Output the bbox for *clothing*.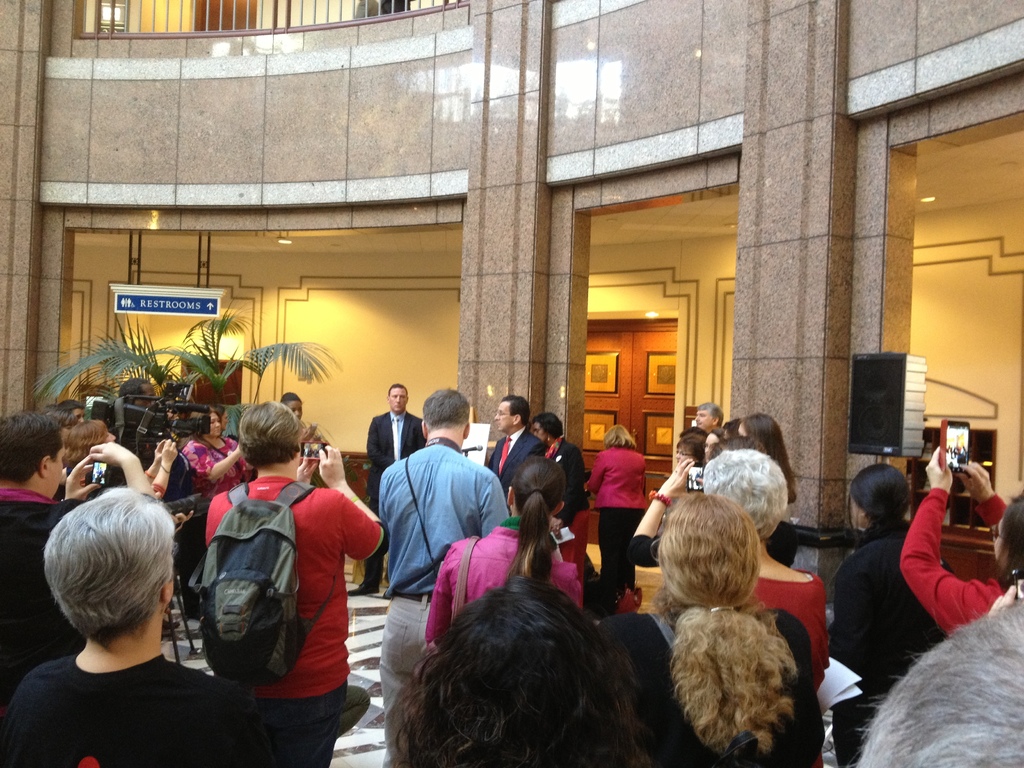
899:484:1023:634.
